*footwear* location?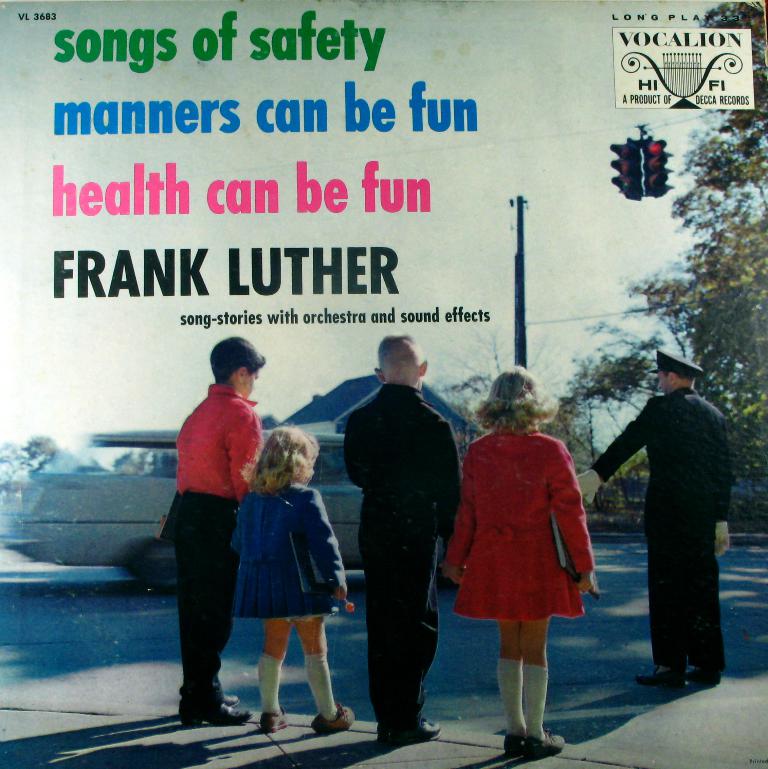
BBox(502, 731, 529, 755)
